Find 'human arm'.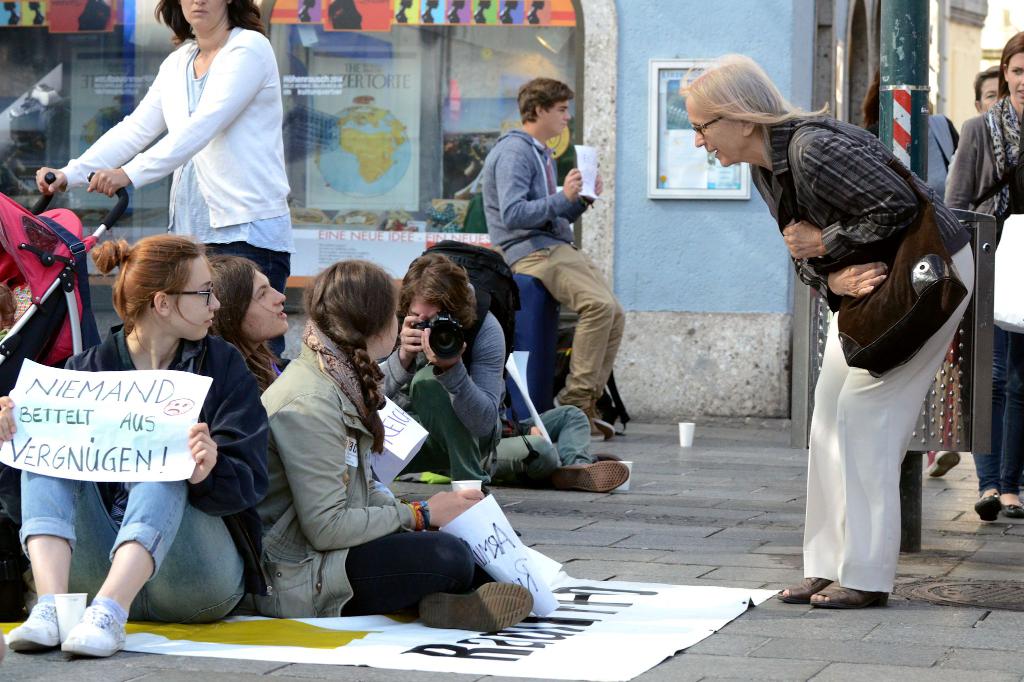
bbox=[783, 136, 927, 251].
